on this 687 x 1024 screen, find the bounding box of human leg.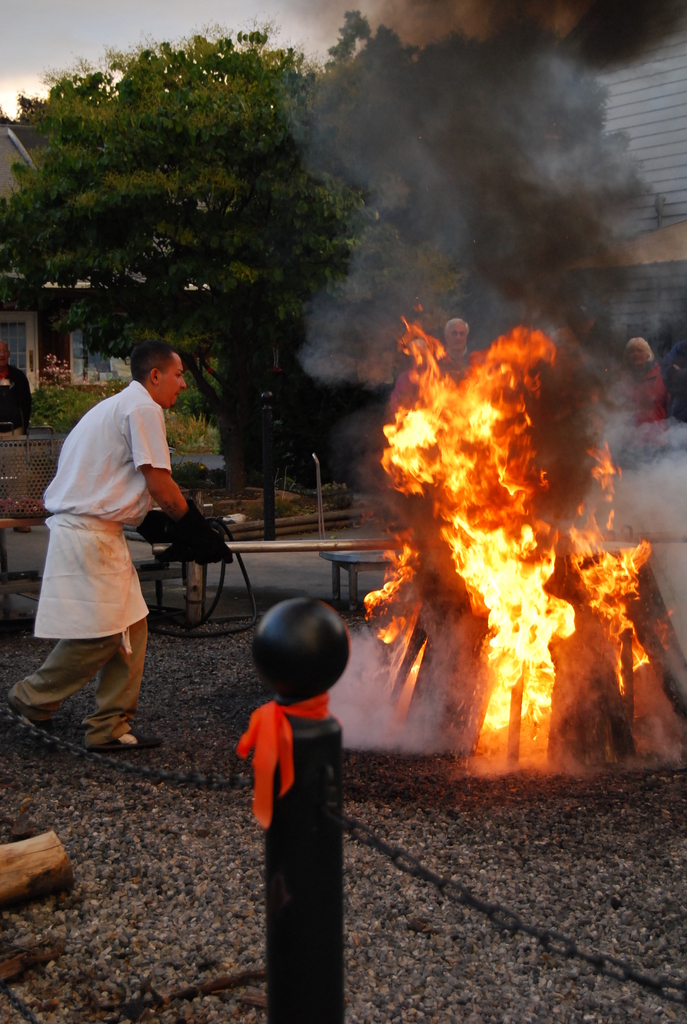
Bounding box: {"x1": 9, "y1": 532, "x2": 119, "y2": 721}.
